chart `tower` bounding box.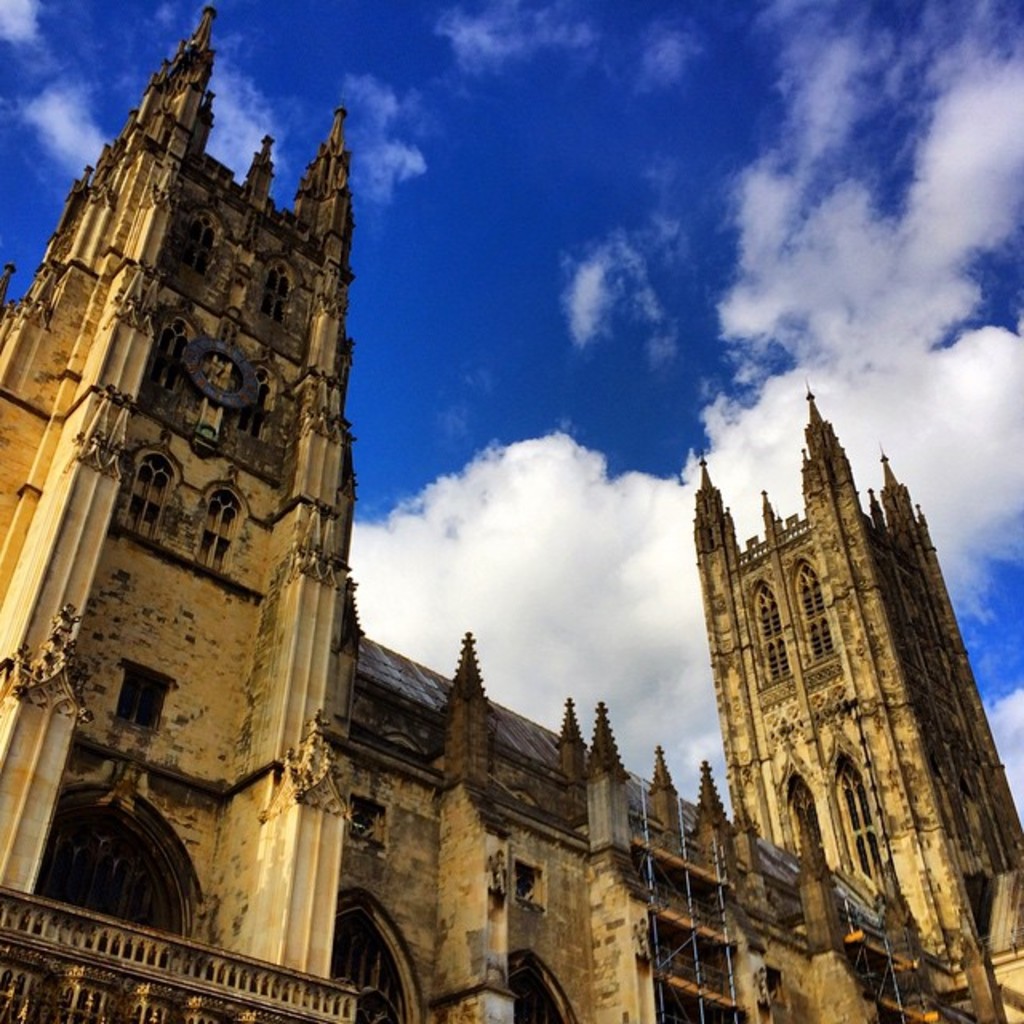
Charted: (0, 0, 1022, 1022).
